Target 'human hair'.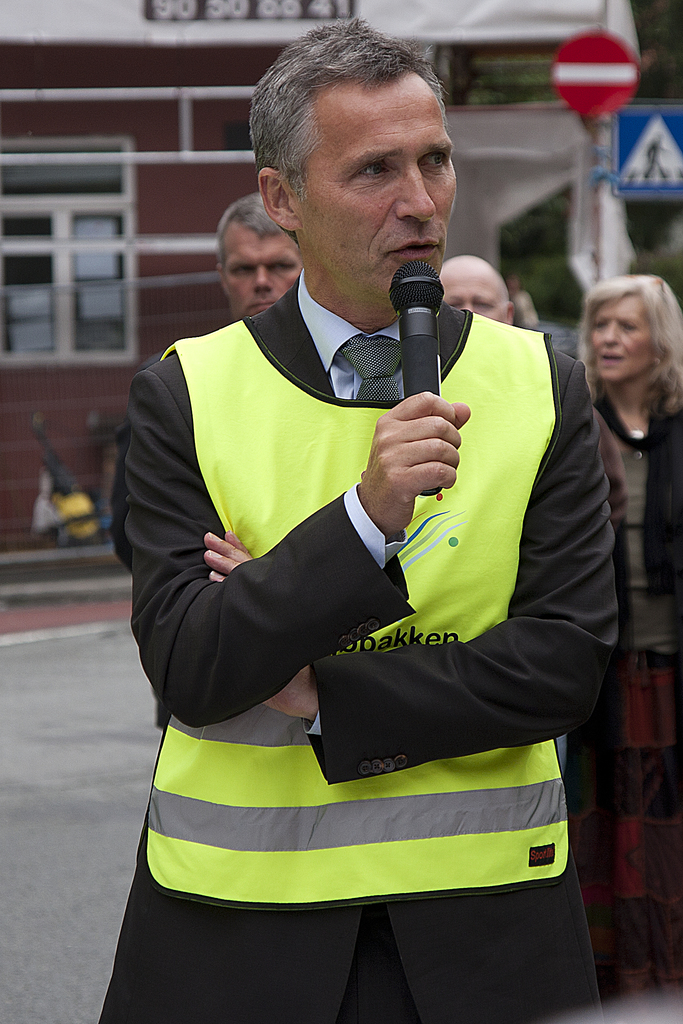
Target region: x1=207 y1=180 x2=298 y2=273.
